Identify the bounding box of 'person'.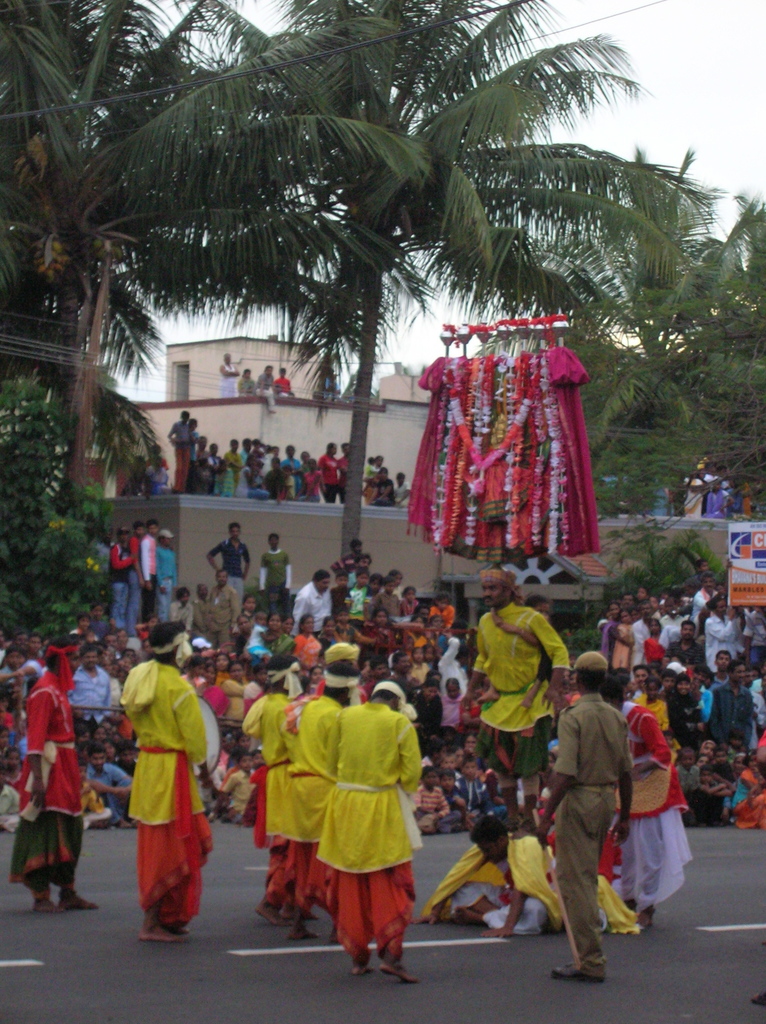
[x1=5, y1=636, x2=100, y2=918].
